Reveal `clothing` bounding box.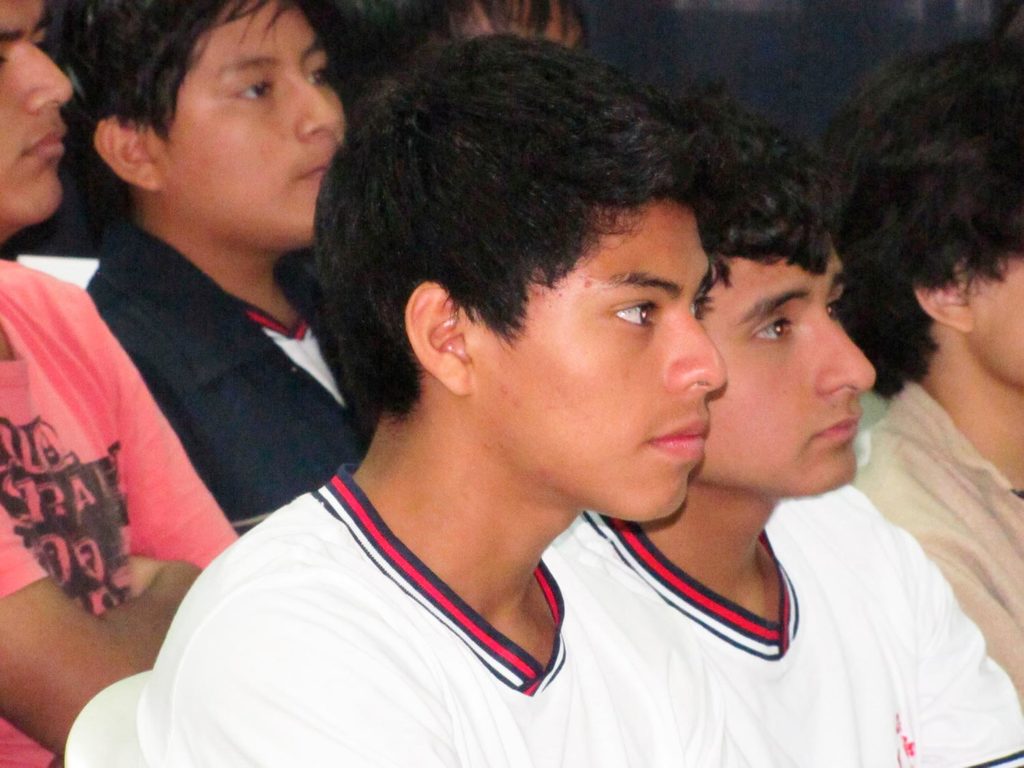
Revealed: pyautogui.locateOnScreen(551, 511, 1023, 767).
